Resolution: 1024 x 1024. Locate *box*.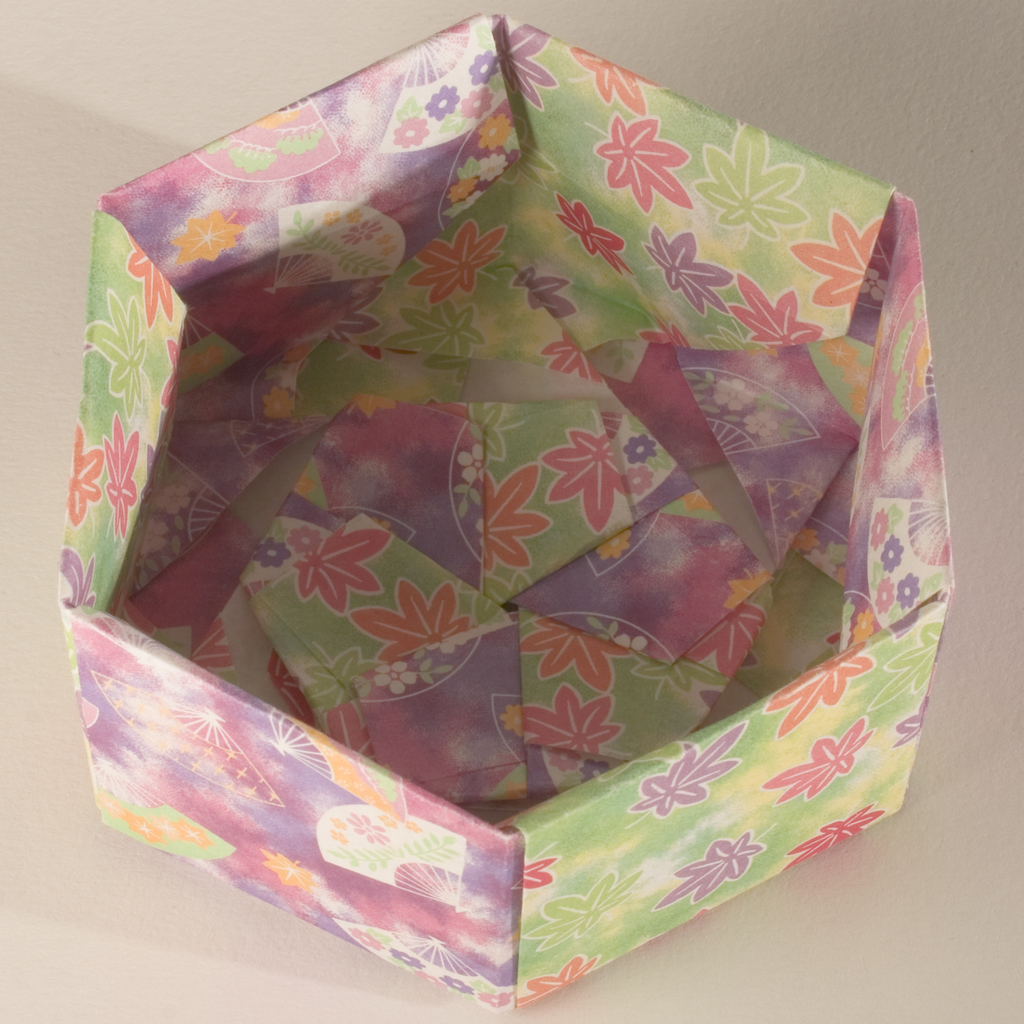
crop(58, 8, 957, 1018).
